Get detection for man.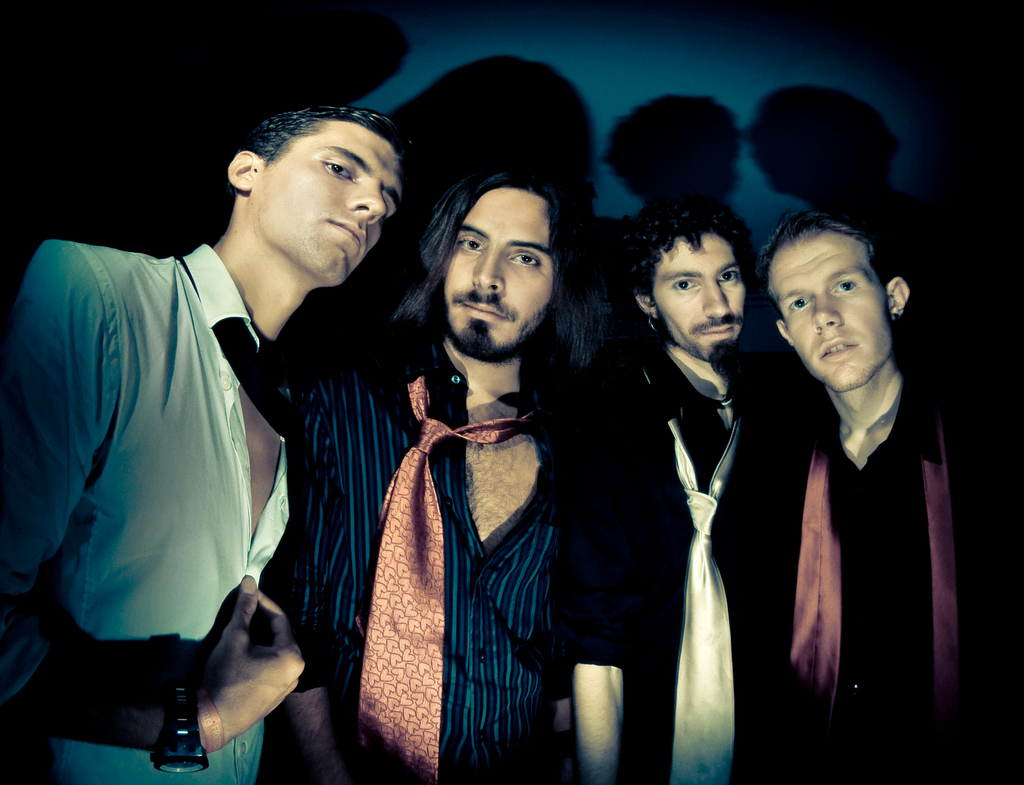
Detection: pyautogui.locateOnScreen(740, 211, 974, 783).
